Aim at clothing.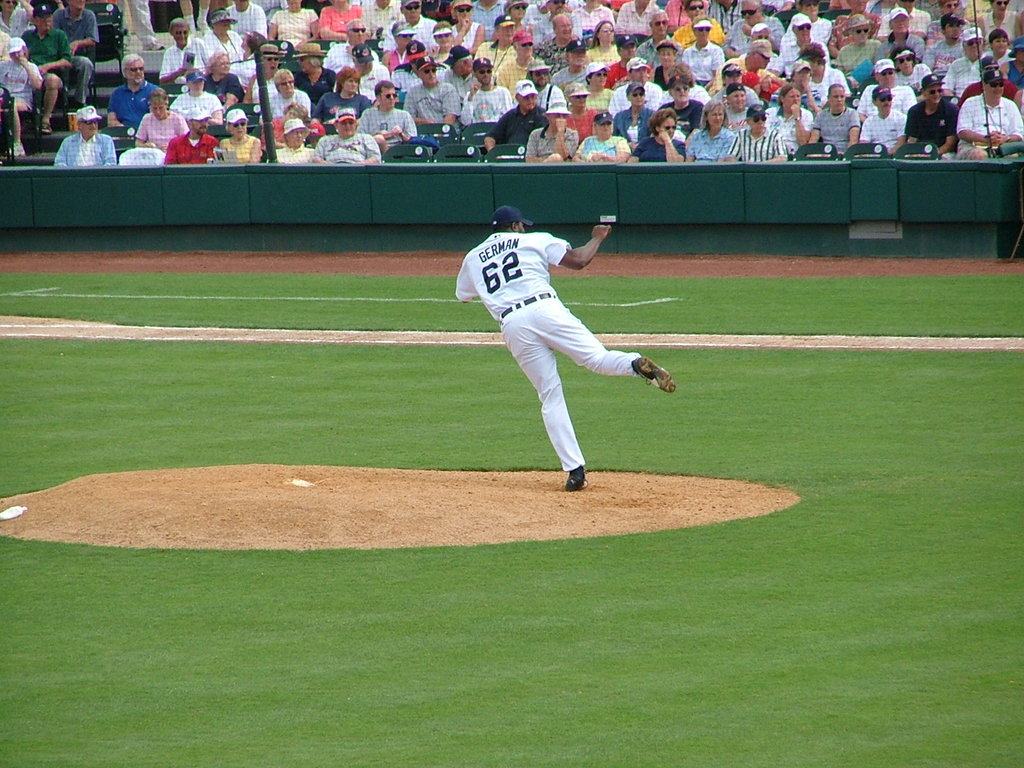
Aimed at (0,59,42,111).
